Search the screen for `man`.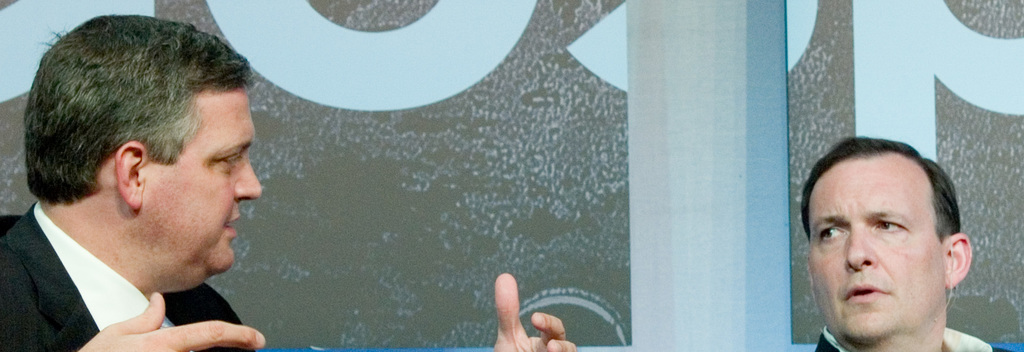
Found at 801, 139, 1009, 351.
